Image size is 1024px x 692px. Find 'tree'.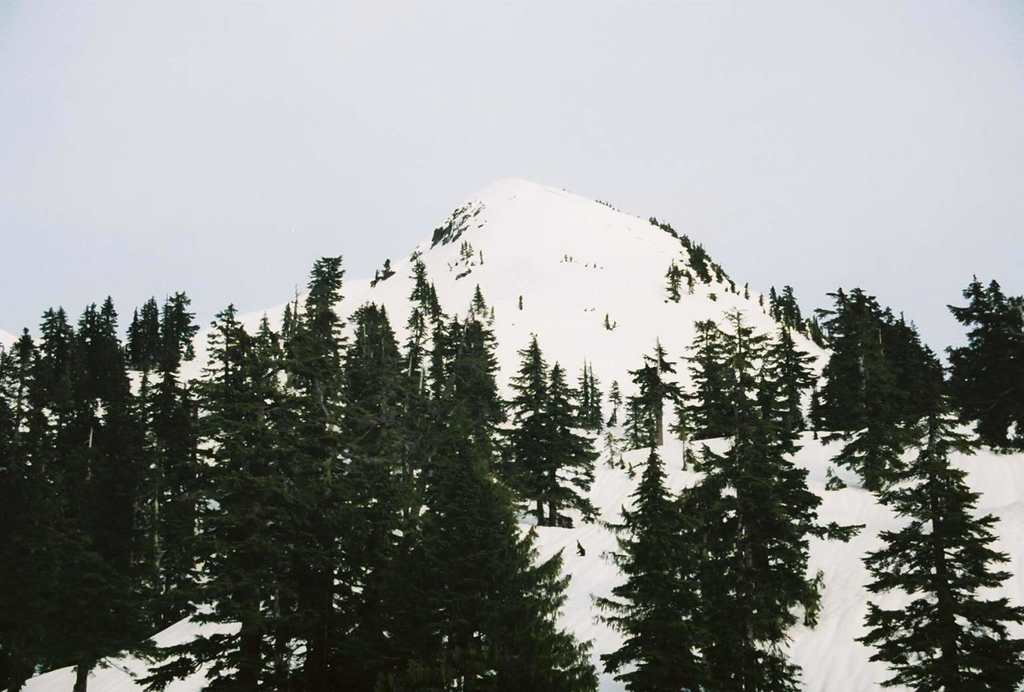
(665,261,682,303).
